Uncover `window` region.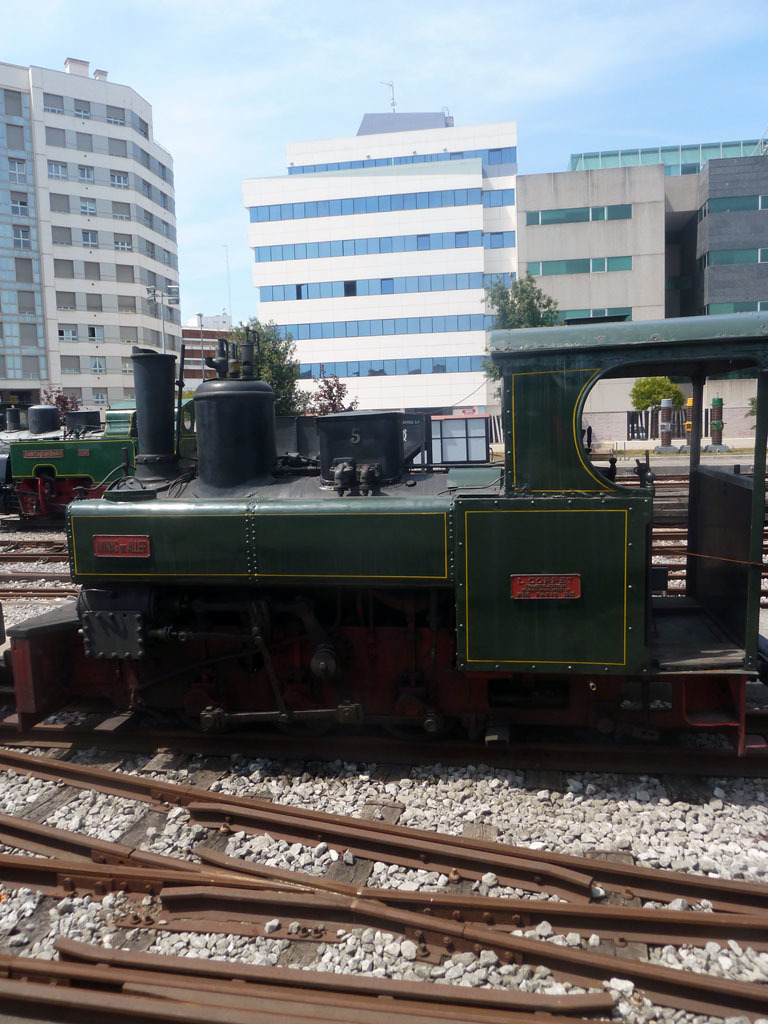
Uncovered: BBox(57, 293, 75, 311).
